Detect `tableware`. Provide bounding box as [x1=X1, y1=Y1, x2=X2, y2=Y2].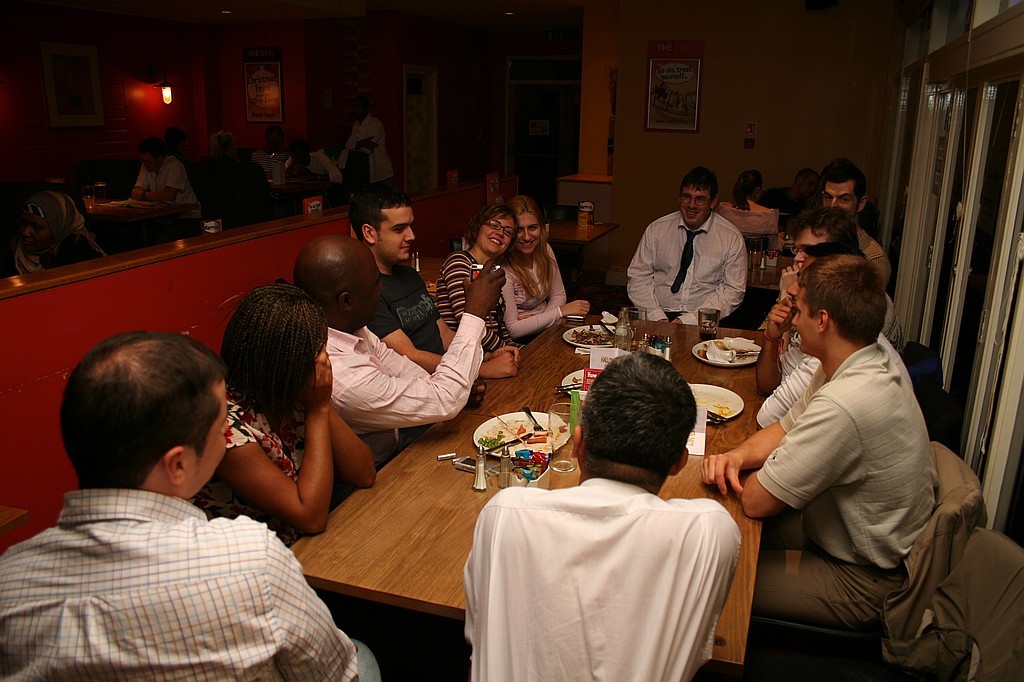
[x1=690, y1=380, x2=744, y2=428].
